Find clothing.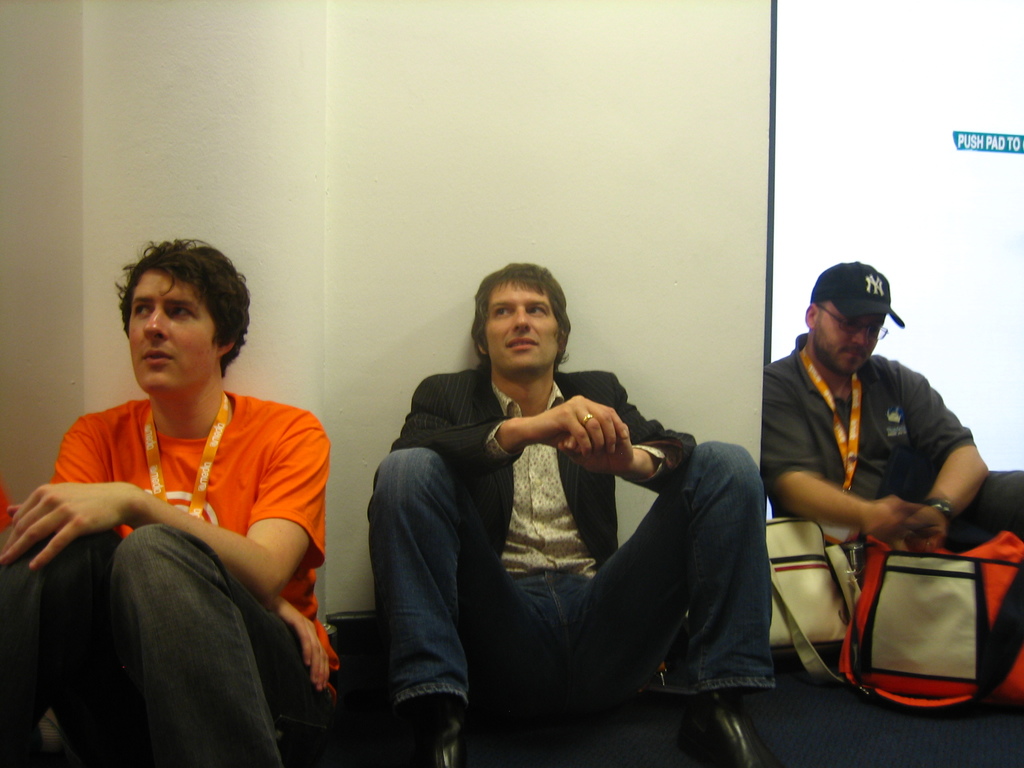
[30,337,330,732].
